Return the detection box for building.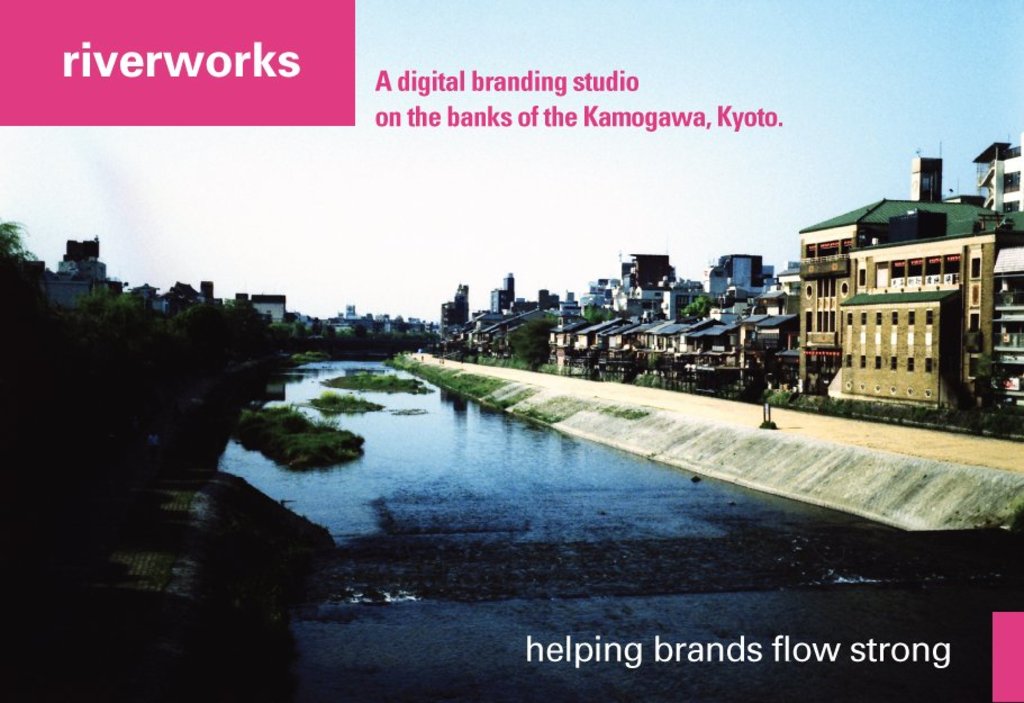
46:236:129:310.
